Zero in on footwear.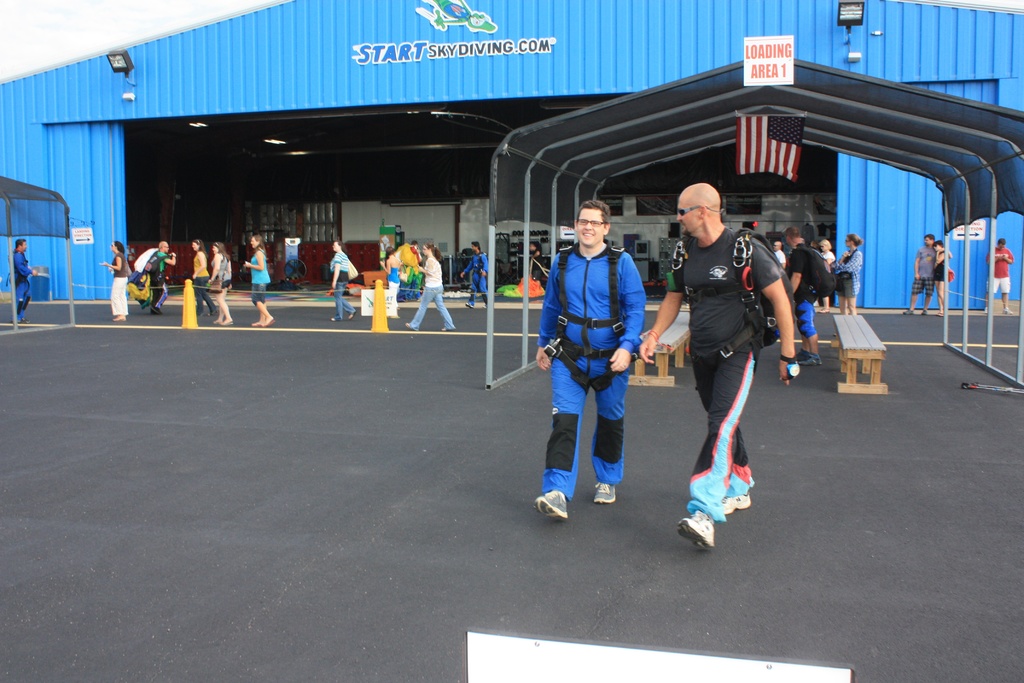
Zeroed in: [x1=923, y1=309, x2=929, y2=317].
